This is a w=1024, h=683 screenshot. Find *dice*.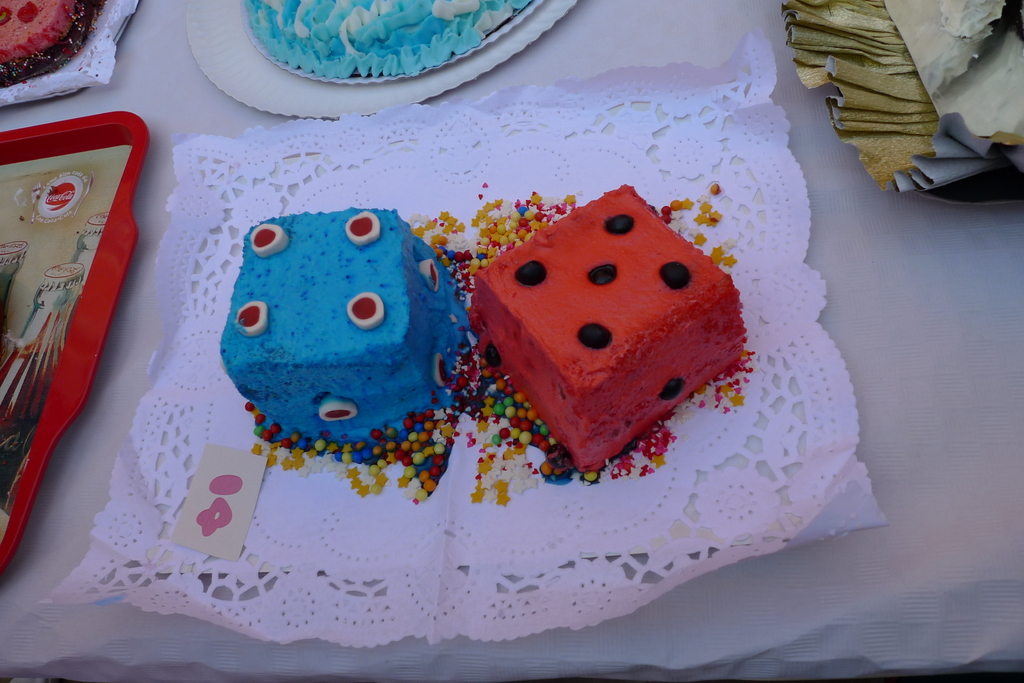
Bounding box: {"x1": 476, "y1": 186, "x2": 747, "y2": 463}.
